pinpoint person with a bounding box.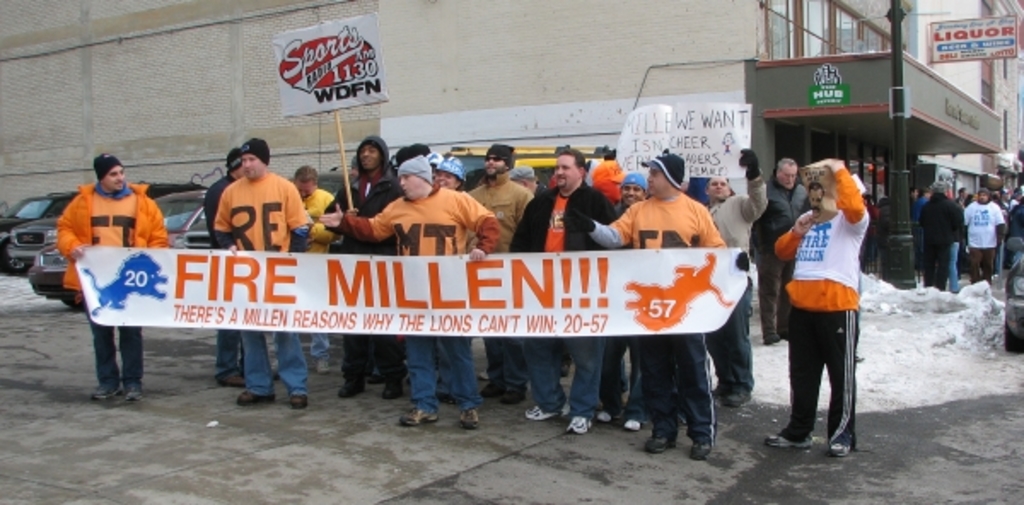
pyautogui.locateOnScreen(749, 157, 809, 345).
